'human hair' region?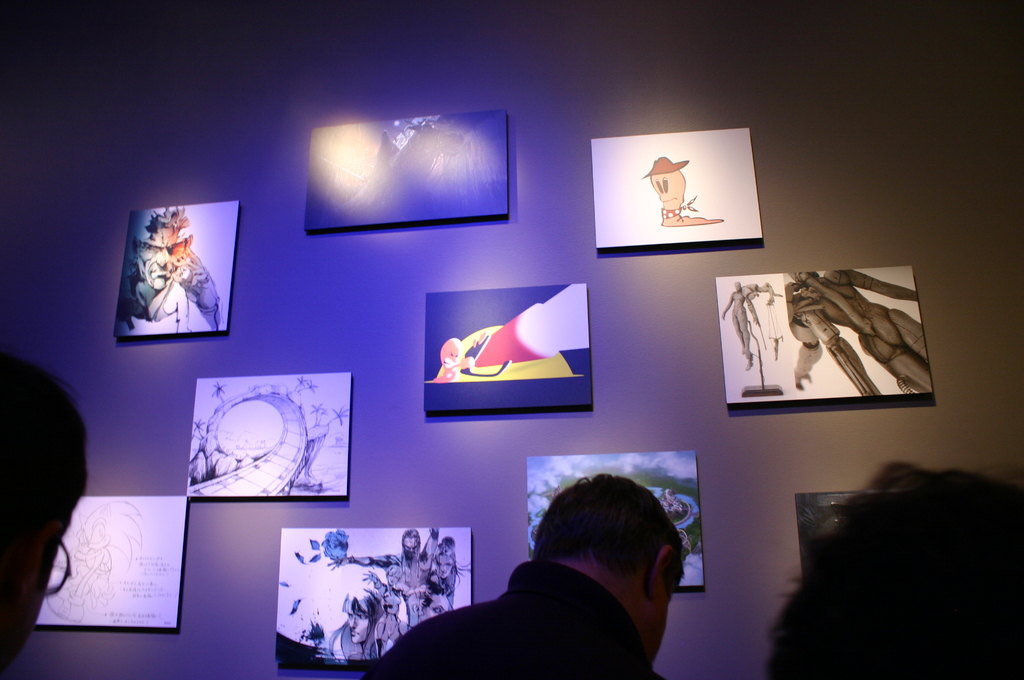
BBox(341, 587, 380, 639)
